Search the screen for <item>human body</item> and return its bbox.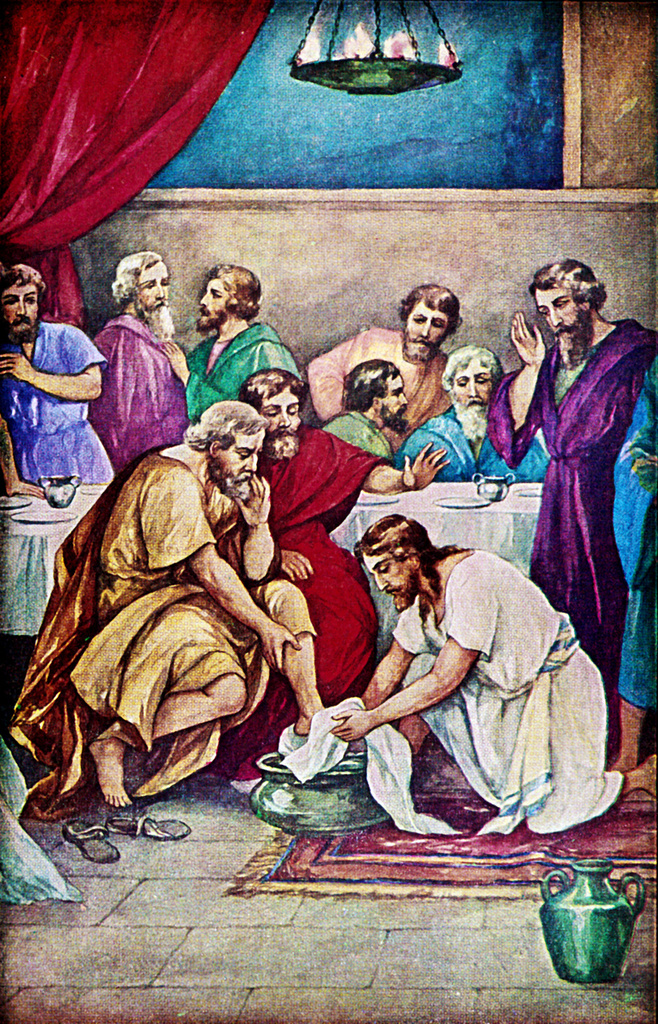
Found: {"x1": 395, "y1": 345, "x2": 554, "y2": 487}.
